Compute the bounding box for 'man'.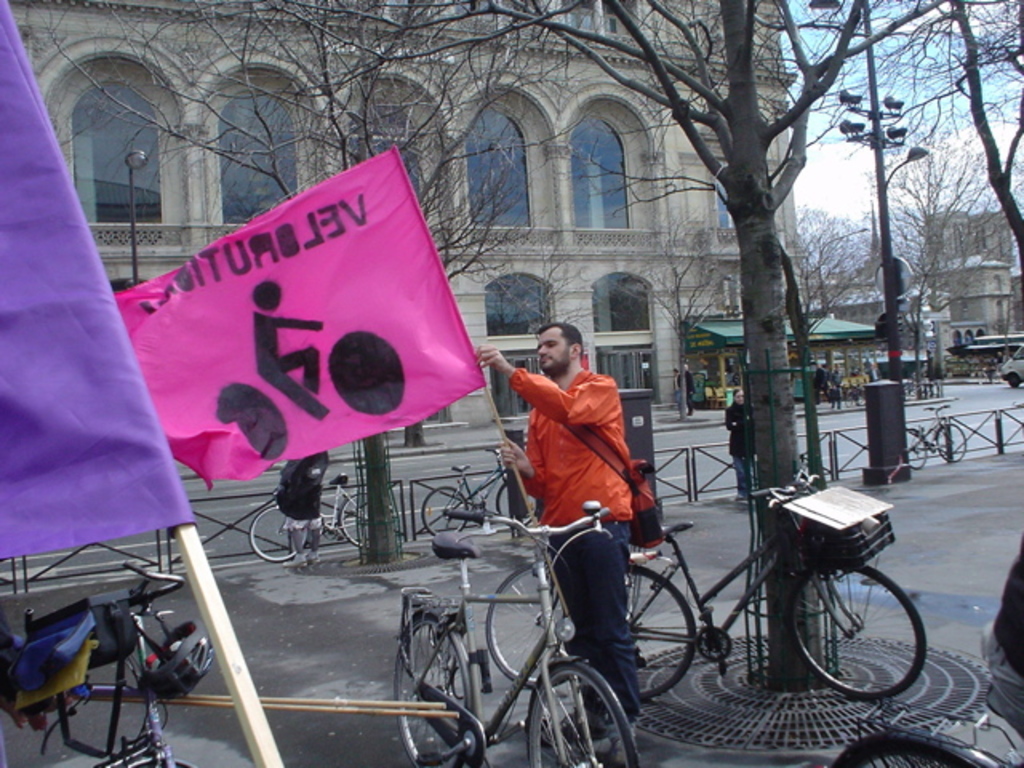
<box>832,366,843,411</box>.
